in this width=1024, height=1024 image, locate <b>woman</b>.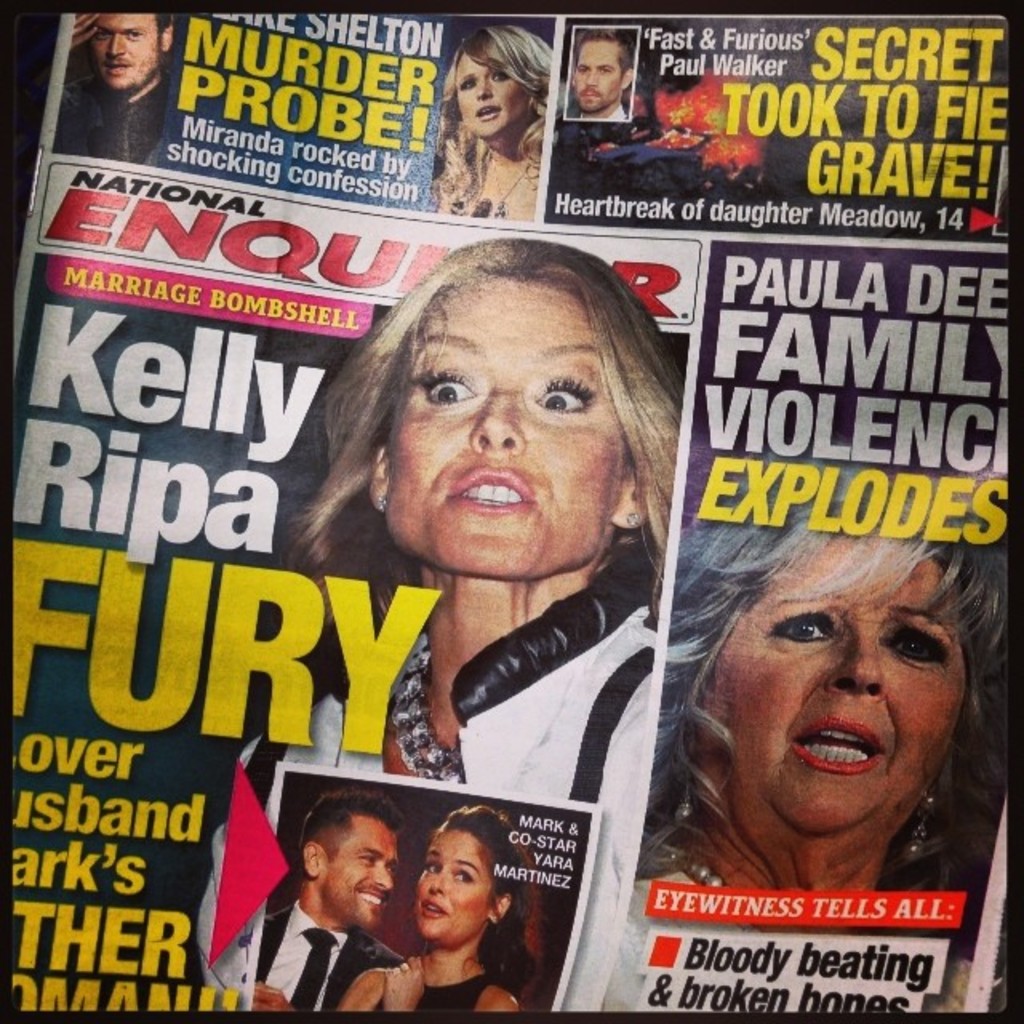
Bounding box: {"left": 194, "top": 235, "right": 685, "bottom": 1022}.
